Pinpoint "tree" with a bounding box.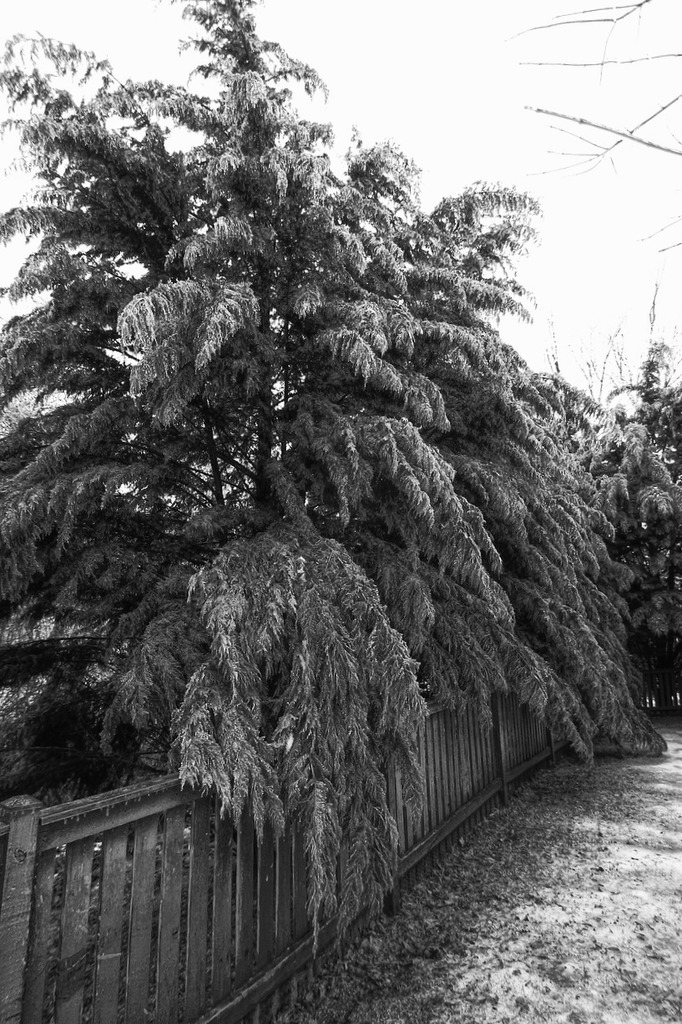
0,0,681,957.
